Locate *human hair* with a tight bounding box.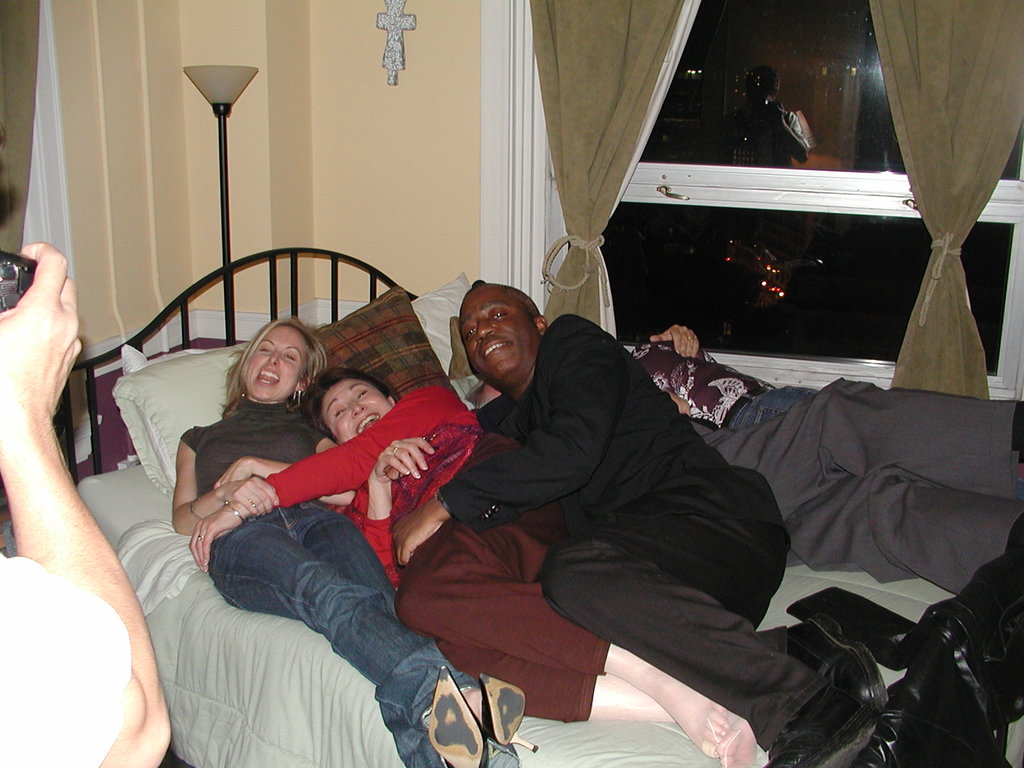
<box>216,312,333,423</box>.
